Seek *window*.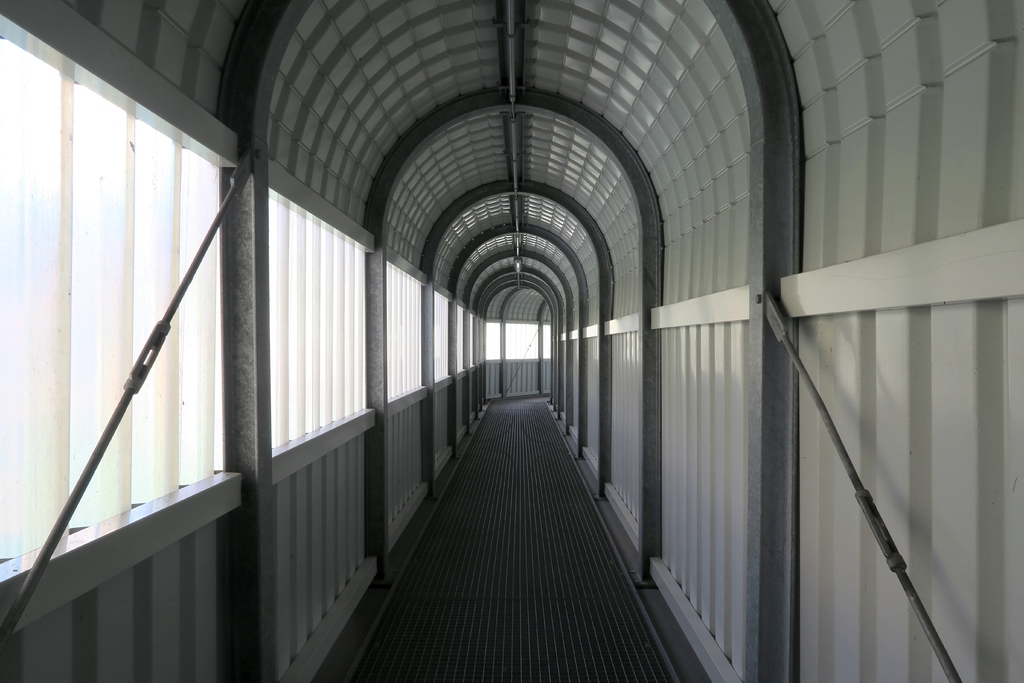
(left=431, top=288, right=451, bottom=382).
